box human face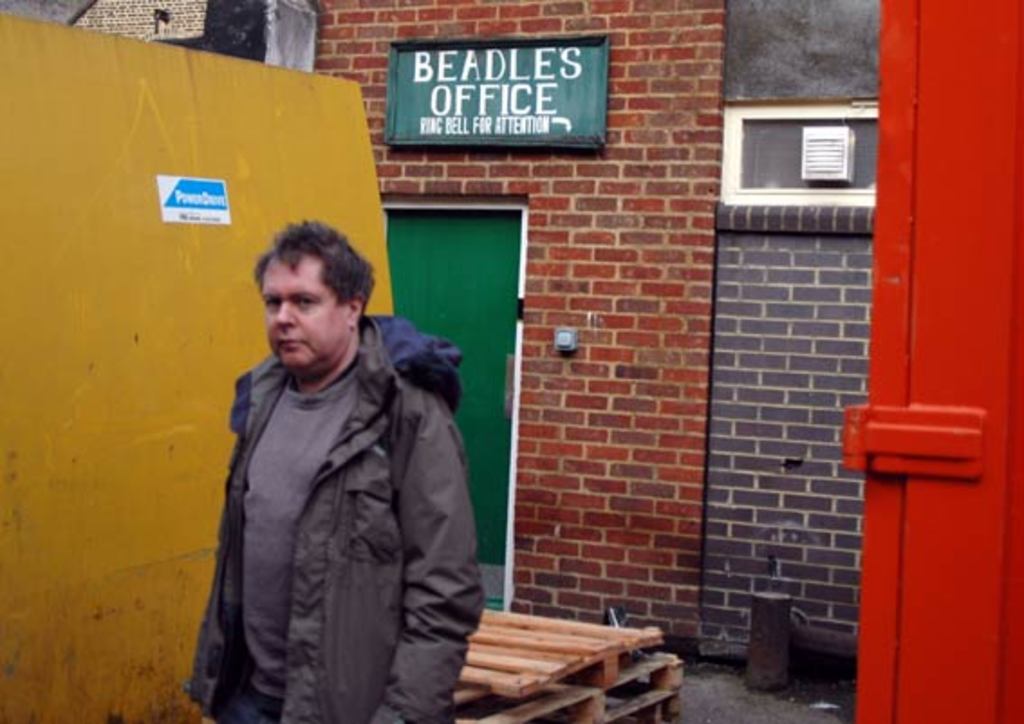
bbox(260, 262, 347, 363)
